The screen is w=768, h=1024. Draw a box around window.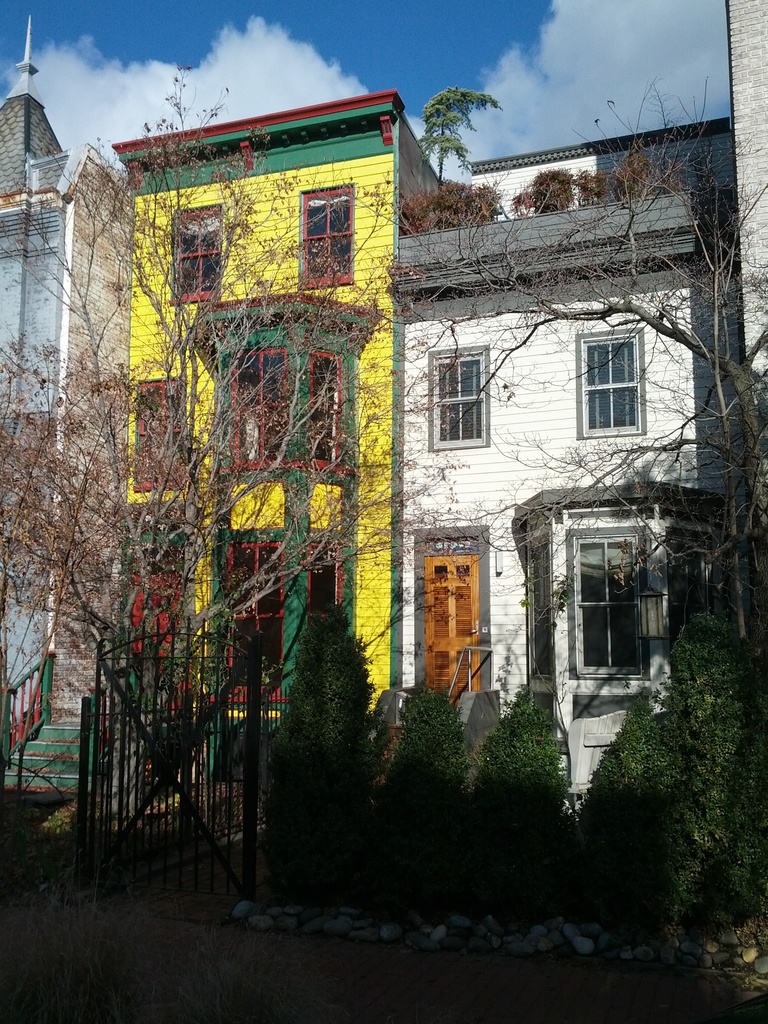
box=[430, 349, 477, 442].
